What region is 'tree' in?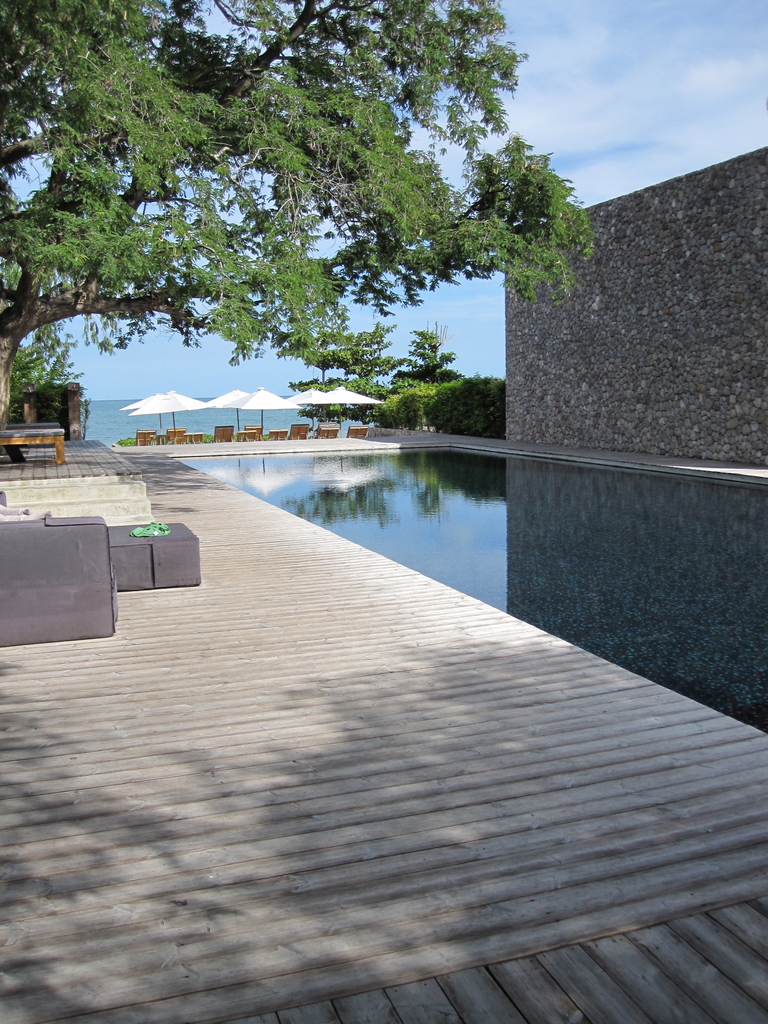
13,33,607,448.
